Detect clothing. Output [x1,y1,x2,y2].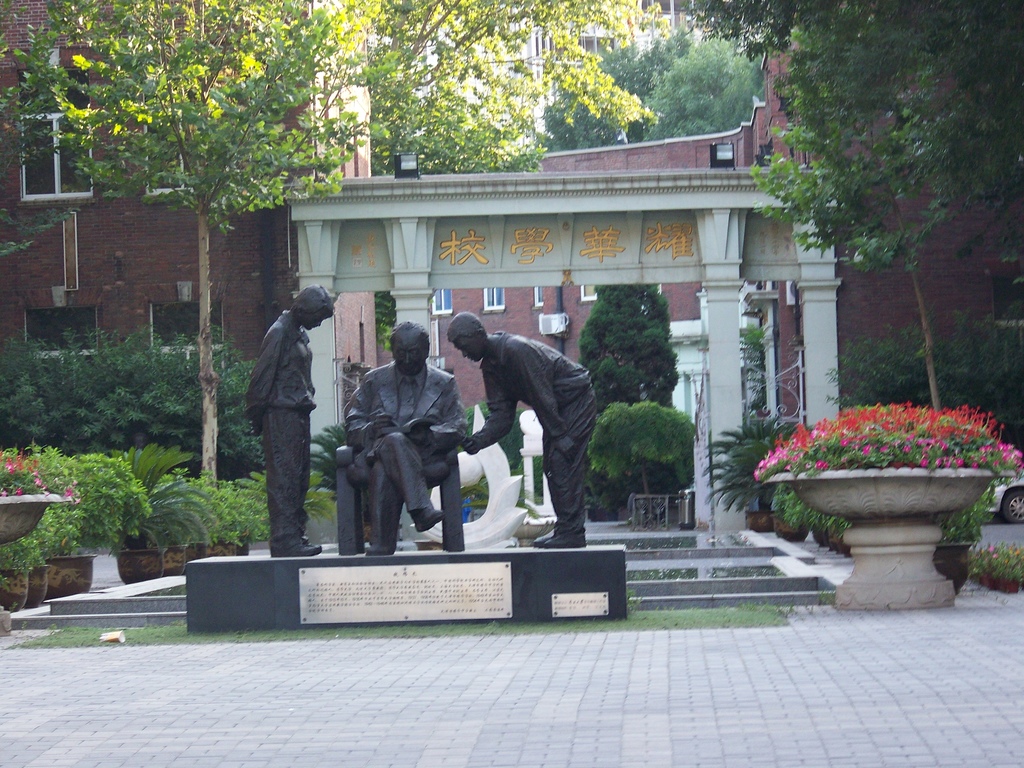
[328,323,476,545].
